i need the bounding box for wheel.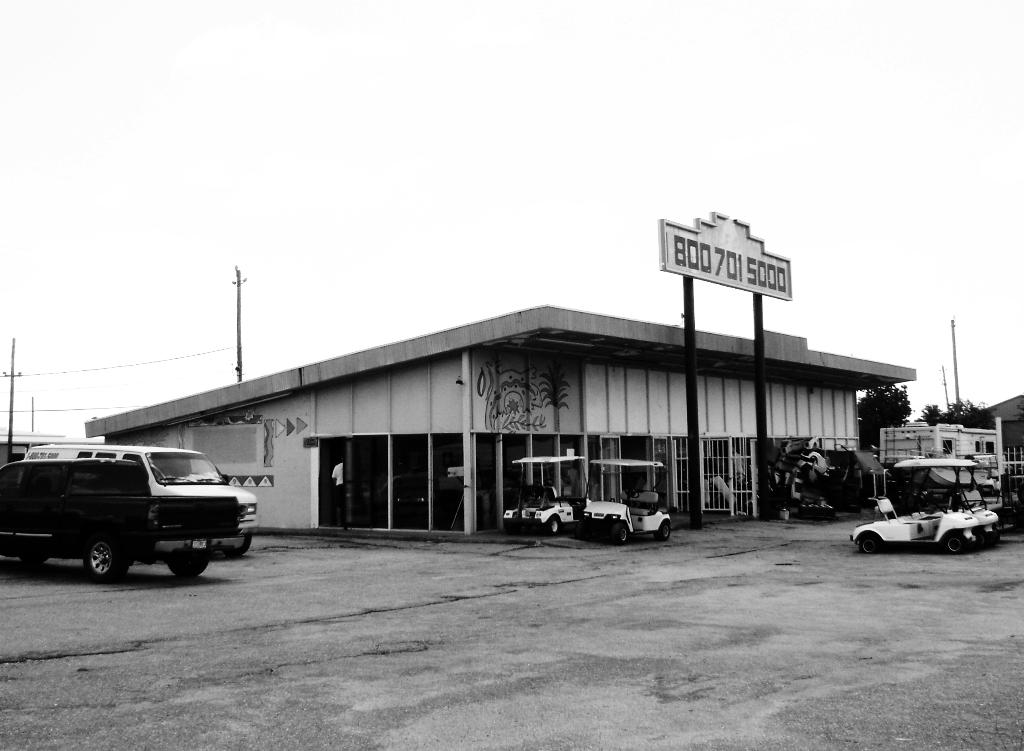
Here it is: bbox=[168, 561, 207, 576].
